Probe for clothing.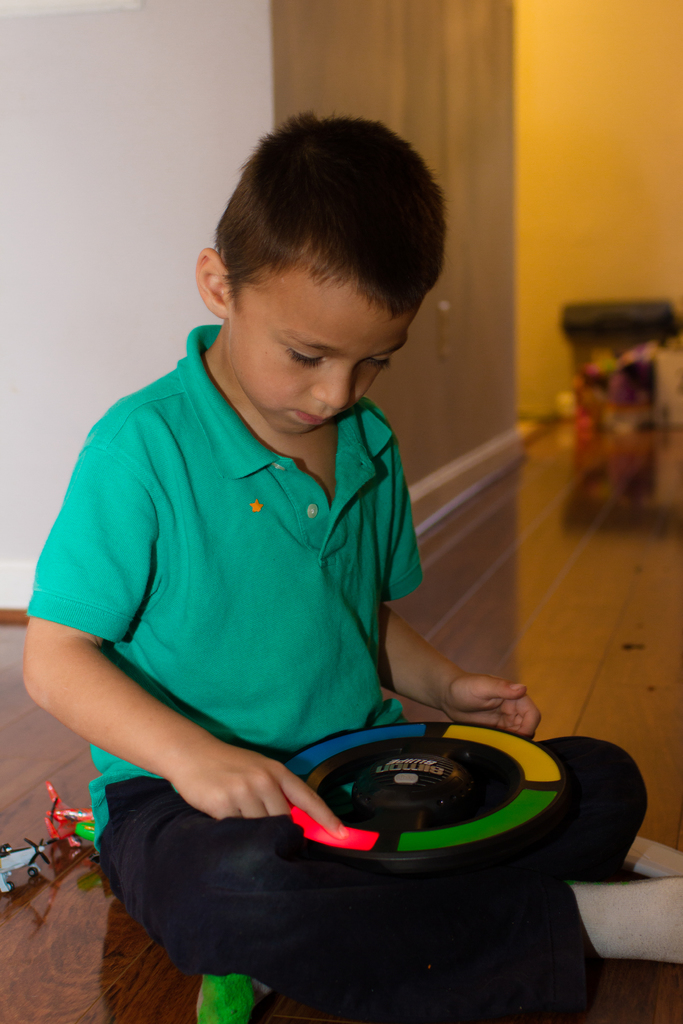
Probe result: 10/319/437/839.
